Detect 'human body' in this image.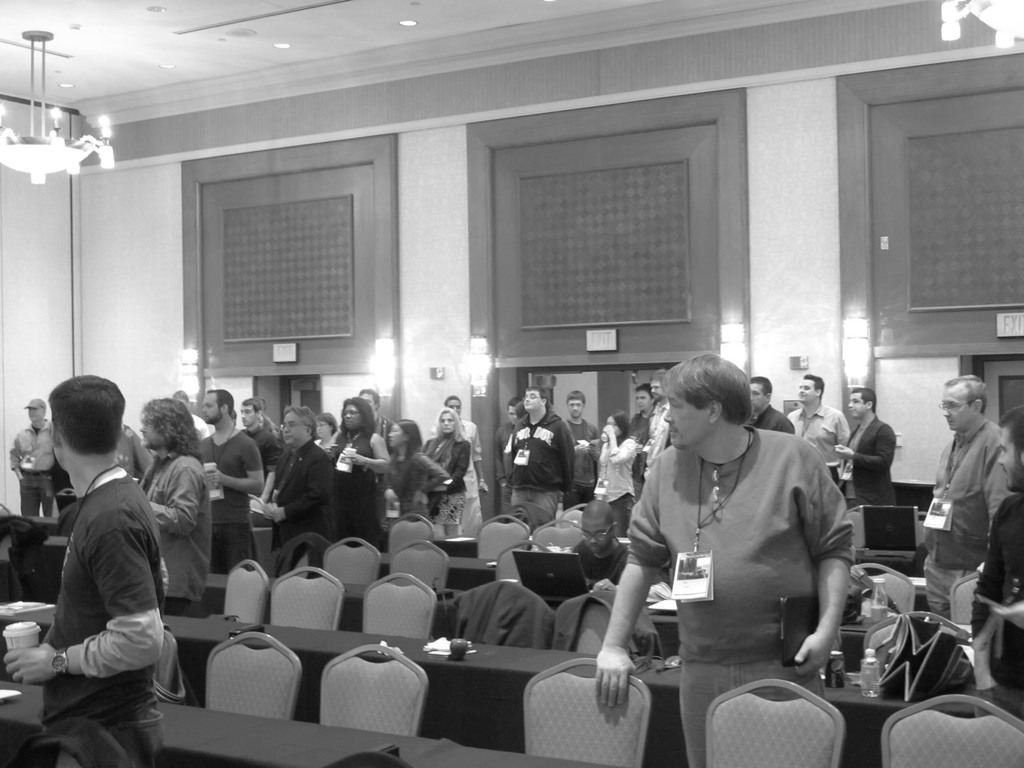
Detection: bbox=(337, 431, 390, 545).
